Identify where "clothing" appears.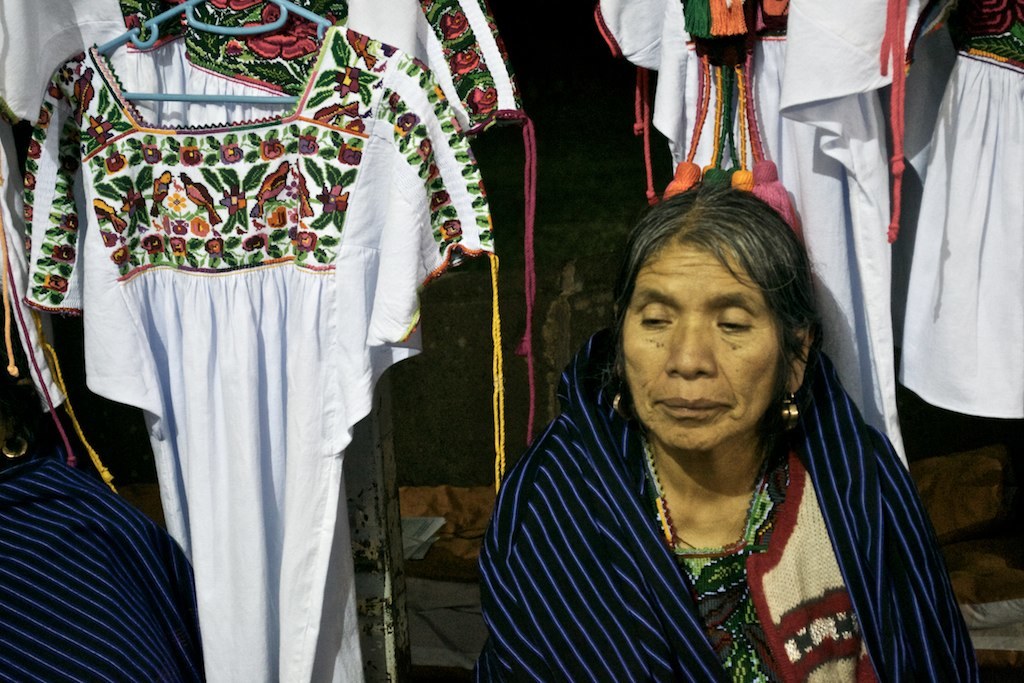
Appears at rect(11, 30, 529, 661).
